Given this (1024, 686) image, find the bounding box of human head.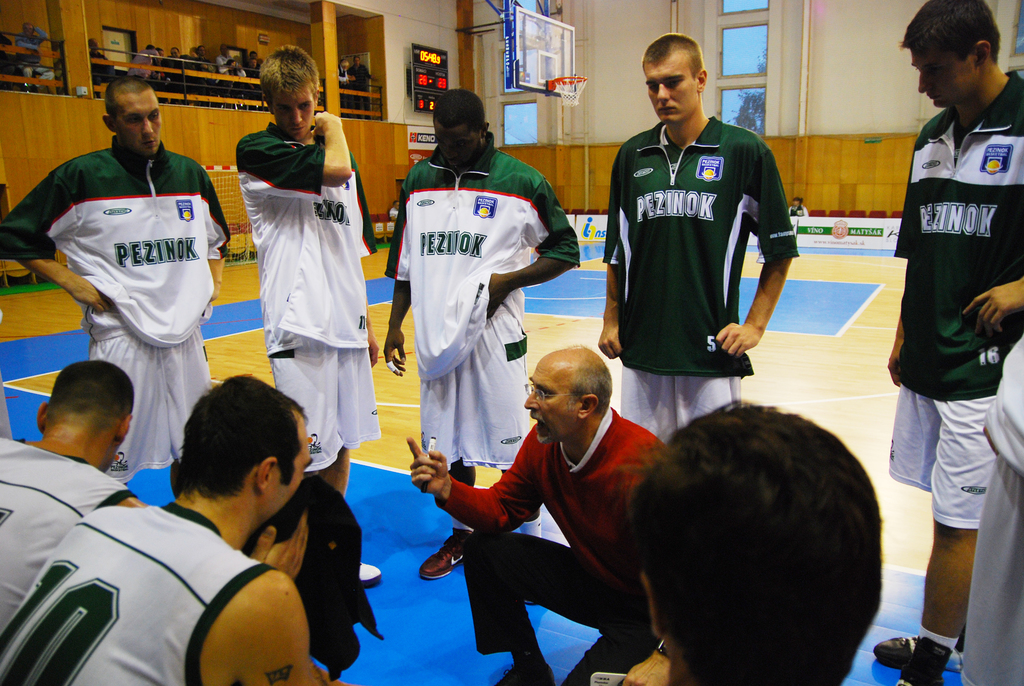
detection(640, 35, 707, 125).
